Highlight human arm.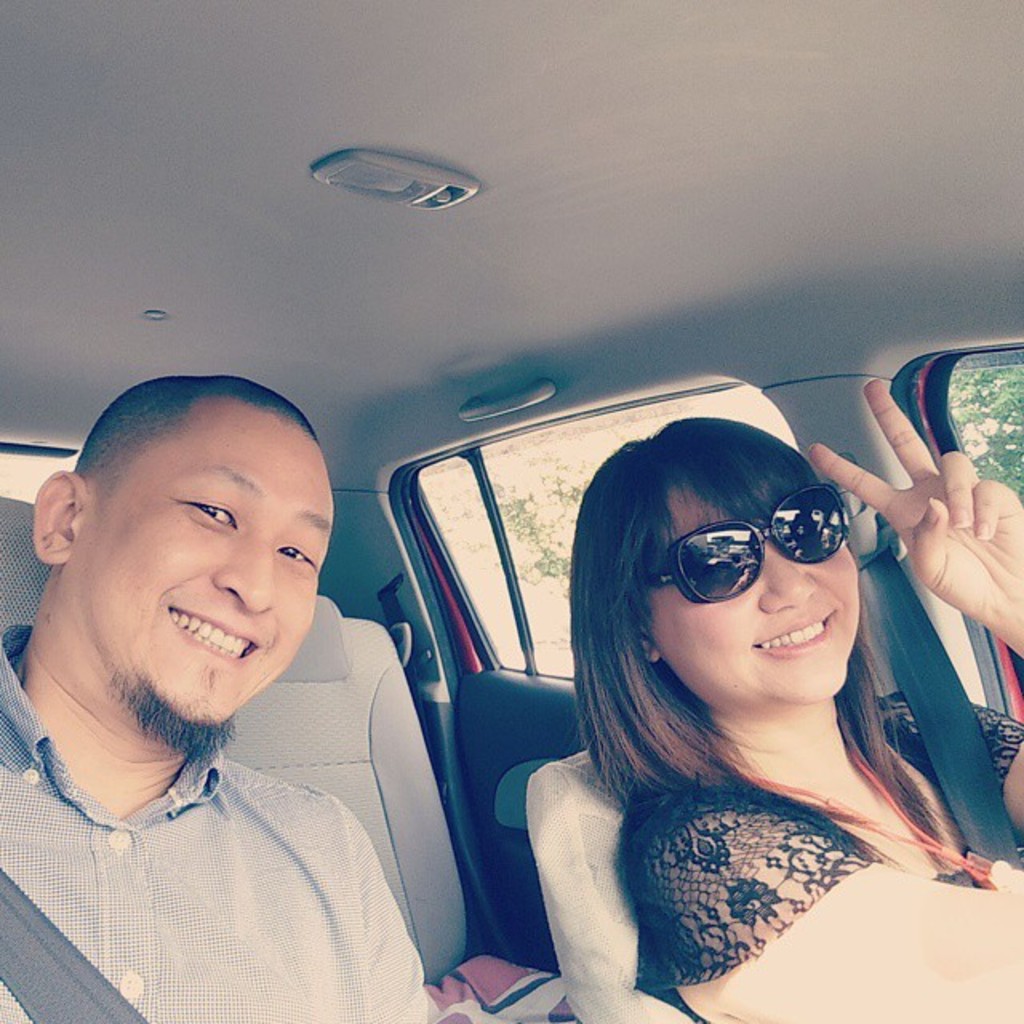
Highlighted region: <box>670,771,1022,1022</box>.
